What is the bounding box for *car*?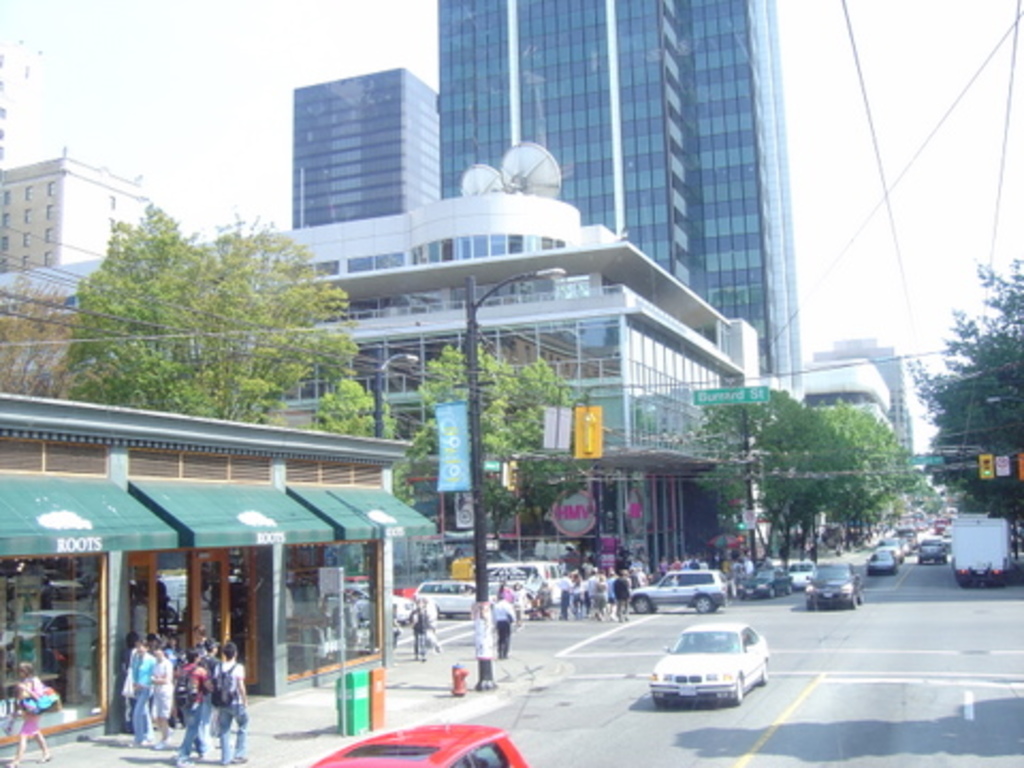
(646, 612, 768, 700).
